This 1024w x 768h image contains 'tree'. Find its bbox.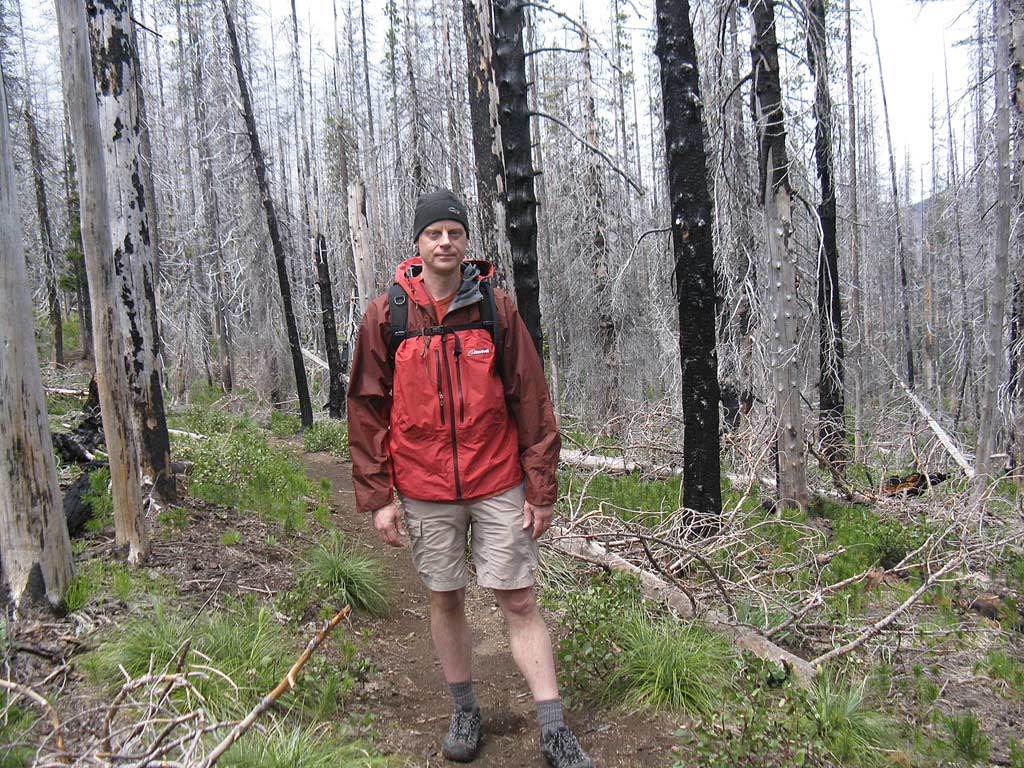
left=2, top=71, right=83, bottom=637.
